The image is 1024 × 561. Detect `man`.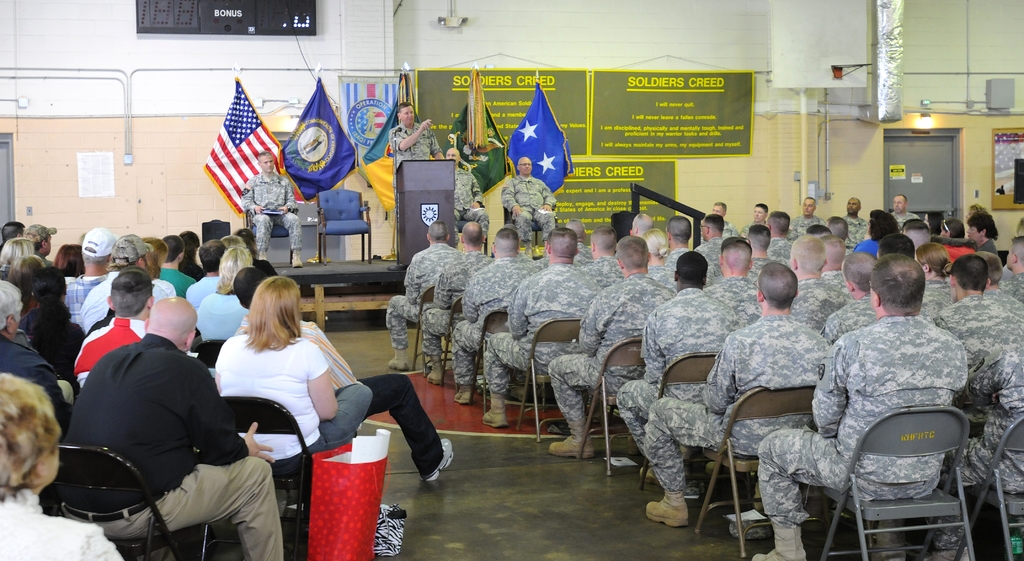
Detection: l=22, t=222, r=54, b=261.
